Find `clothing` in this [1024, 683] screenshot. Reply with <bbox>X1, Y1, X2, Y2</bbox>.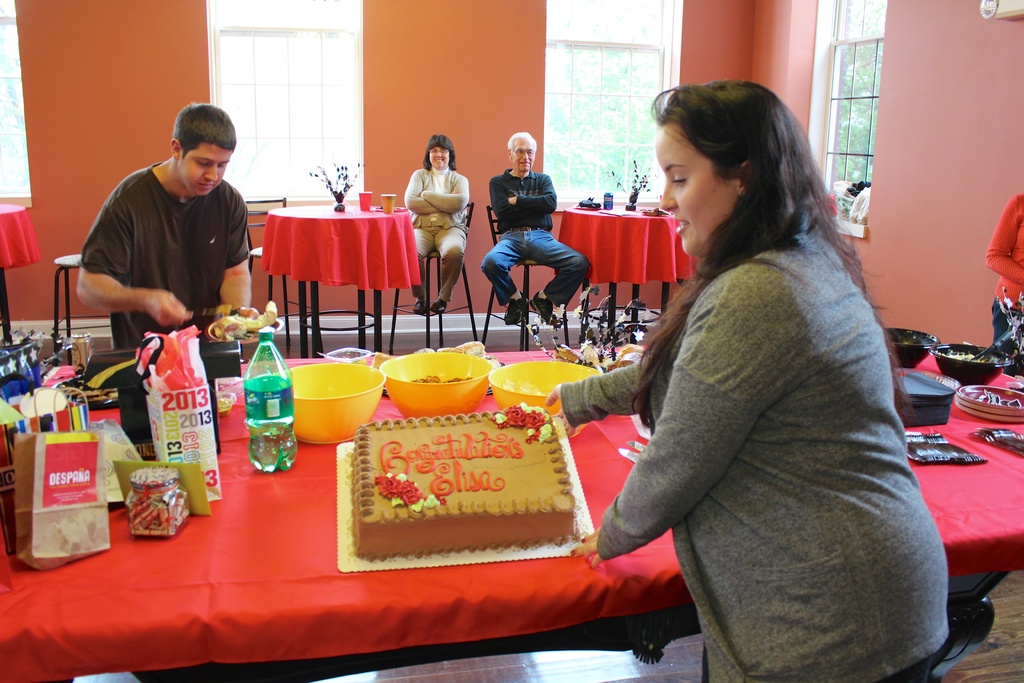
<bbox>71, 139, 259, 345</bbox>.
